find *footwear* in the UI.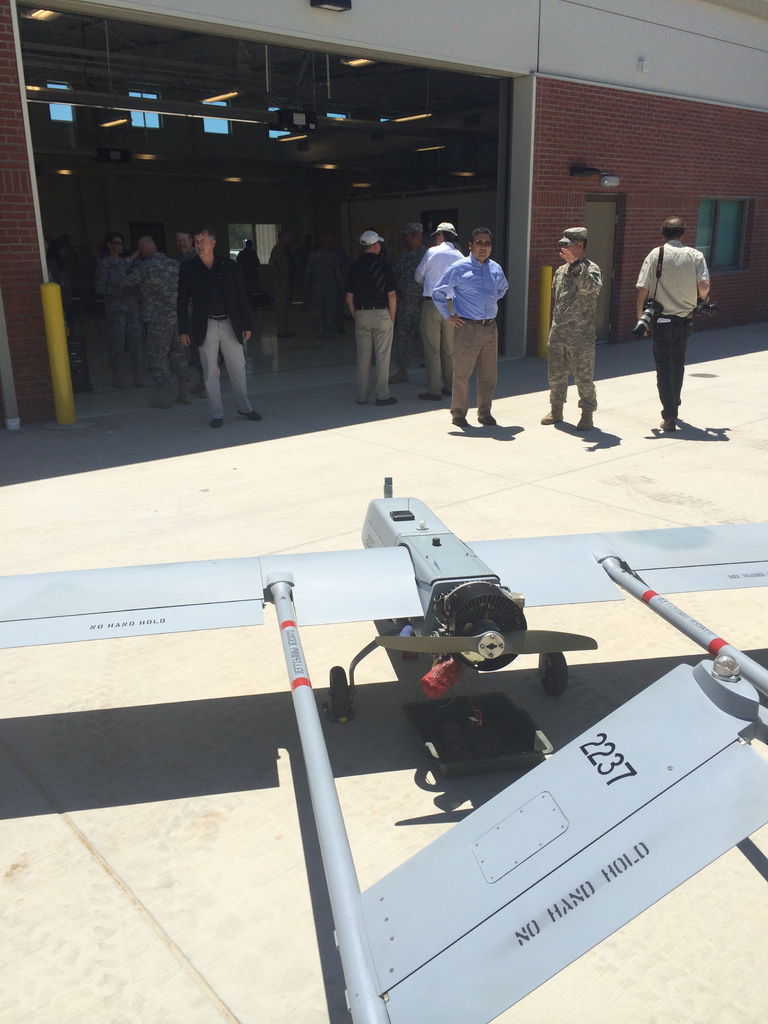
UI element at [left=374, top=392, right=396, bottom=406].
